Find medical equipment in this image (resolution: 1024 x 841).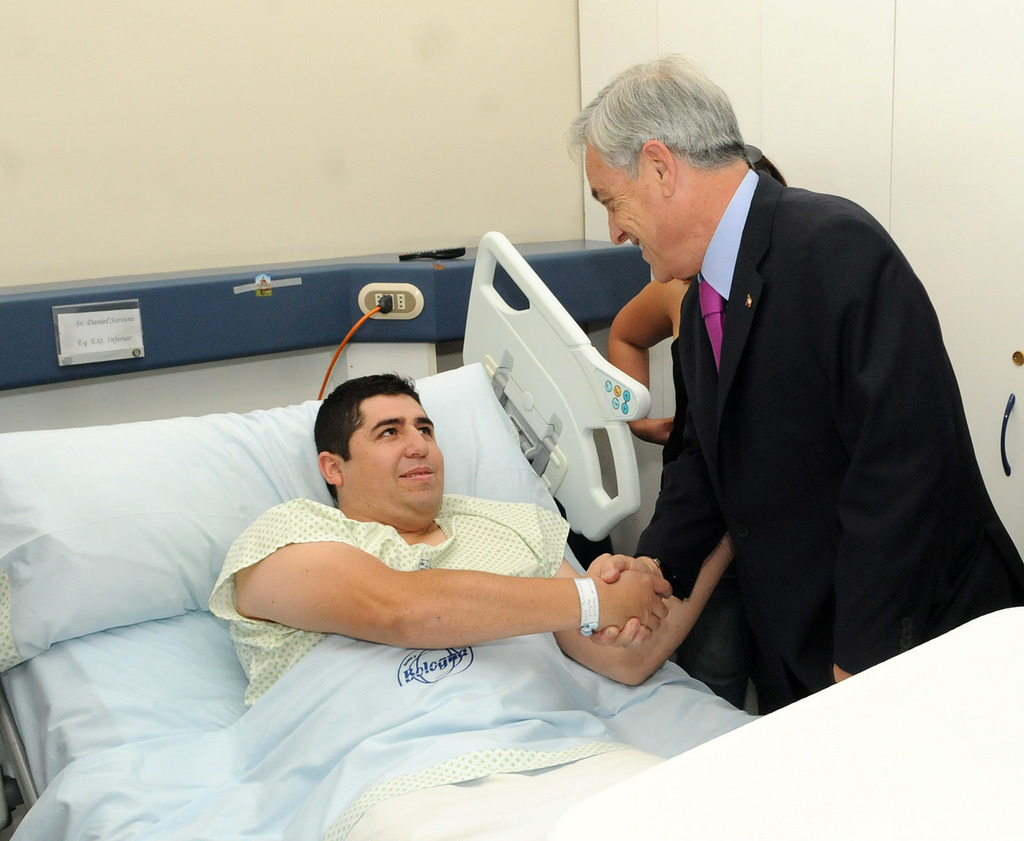
0, 233, 1023, 840.
